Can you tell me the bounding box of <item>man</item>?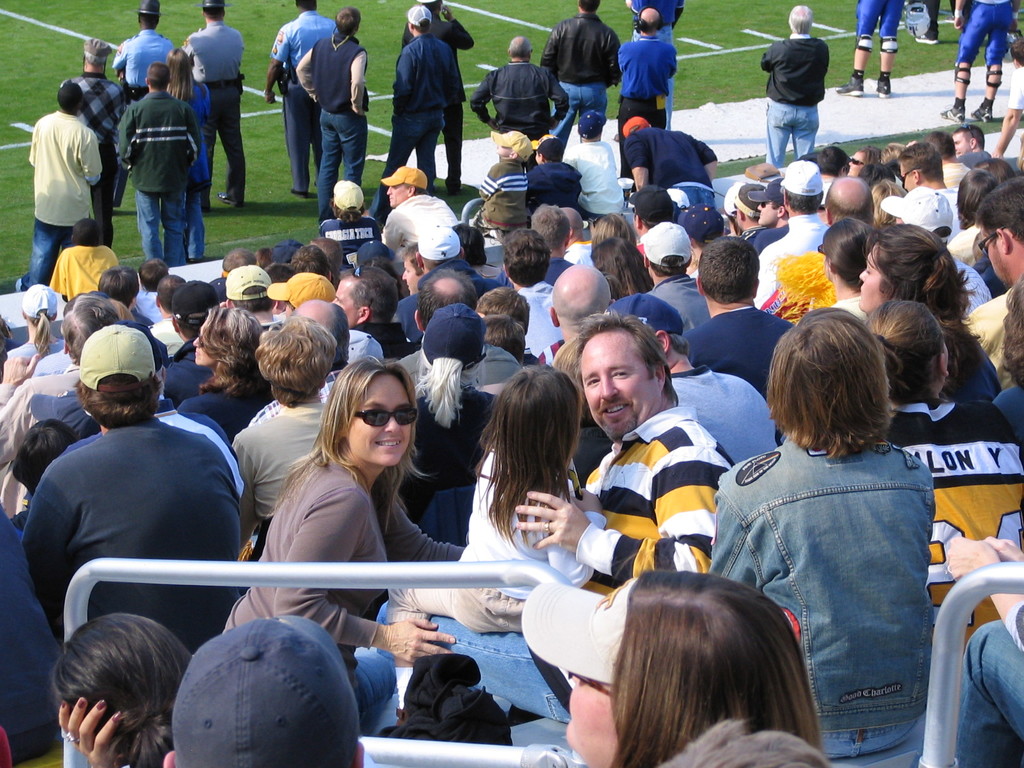
(469,35,570,176).
